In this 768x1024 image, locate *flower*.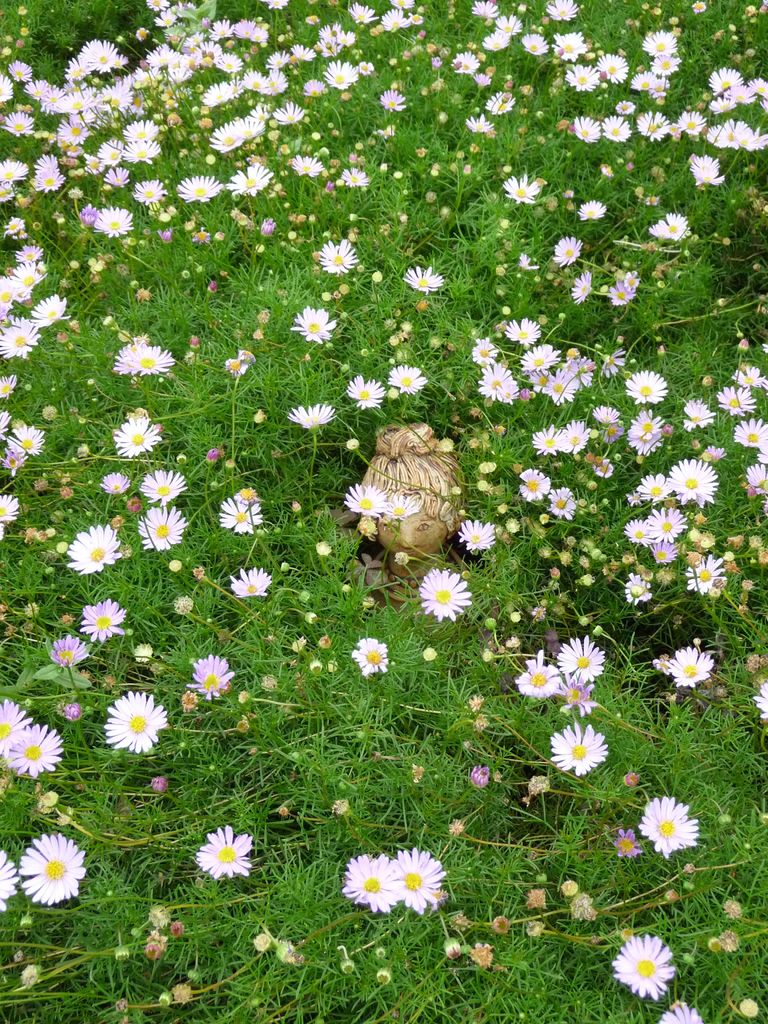
Bounding box: (349, 636, 391, 680).
